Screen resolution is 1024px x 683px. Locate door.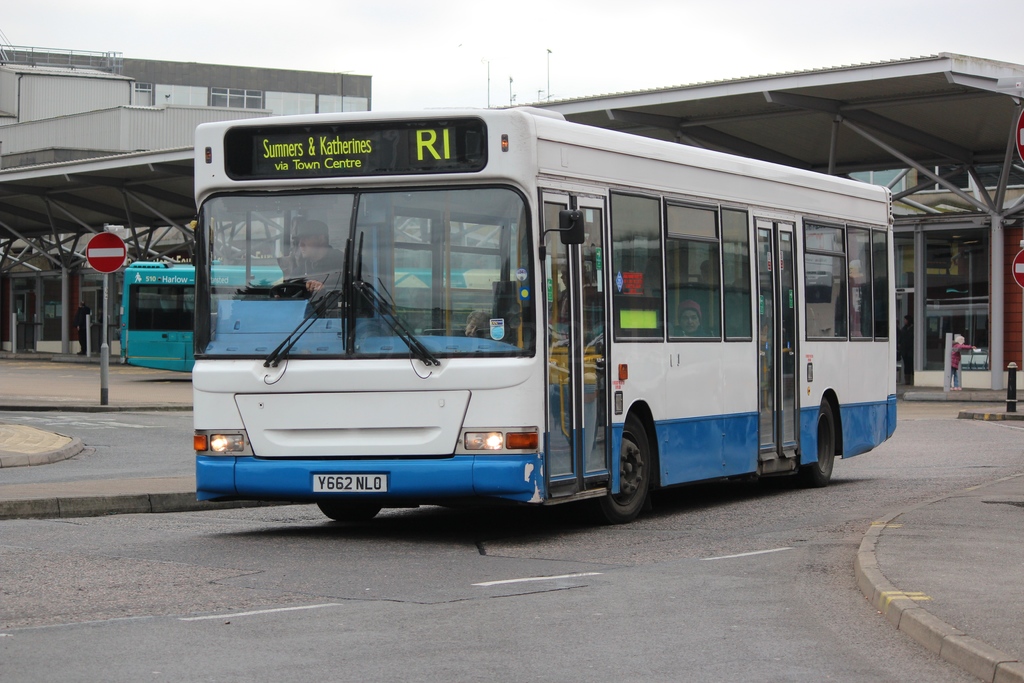
locate(531, 187, 617, 493).
